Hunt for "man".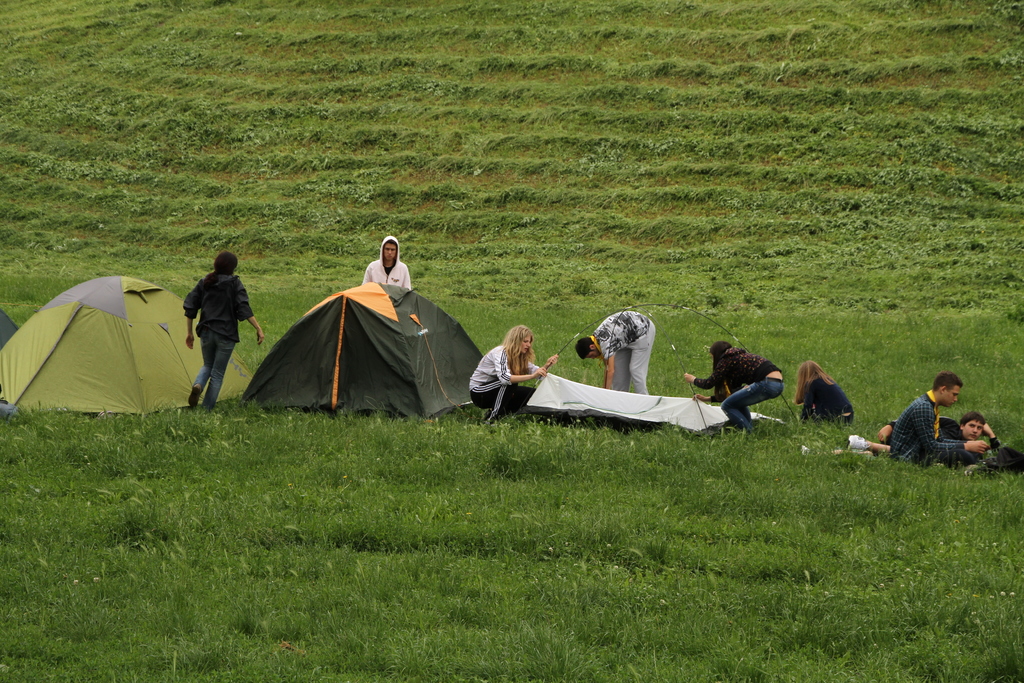
Hunted down at [left=682, top=342, right=787, bottom=436].
